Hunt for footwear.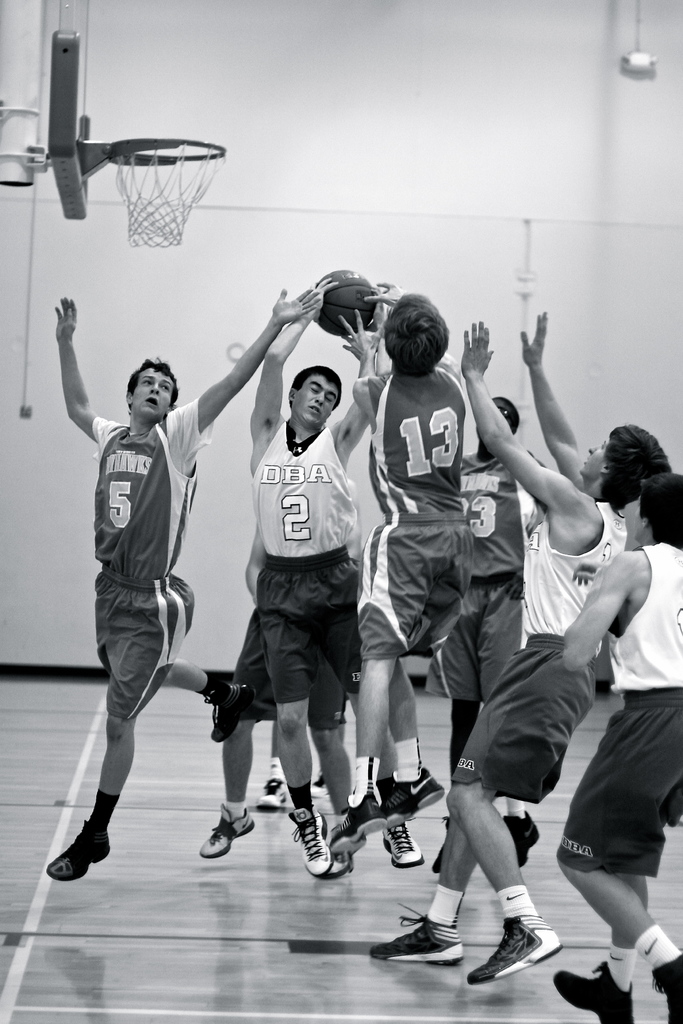
Hunted down at 463:915:563:986.
